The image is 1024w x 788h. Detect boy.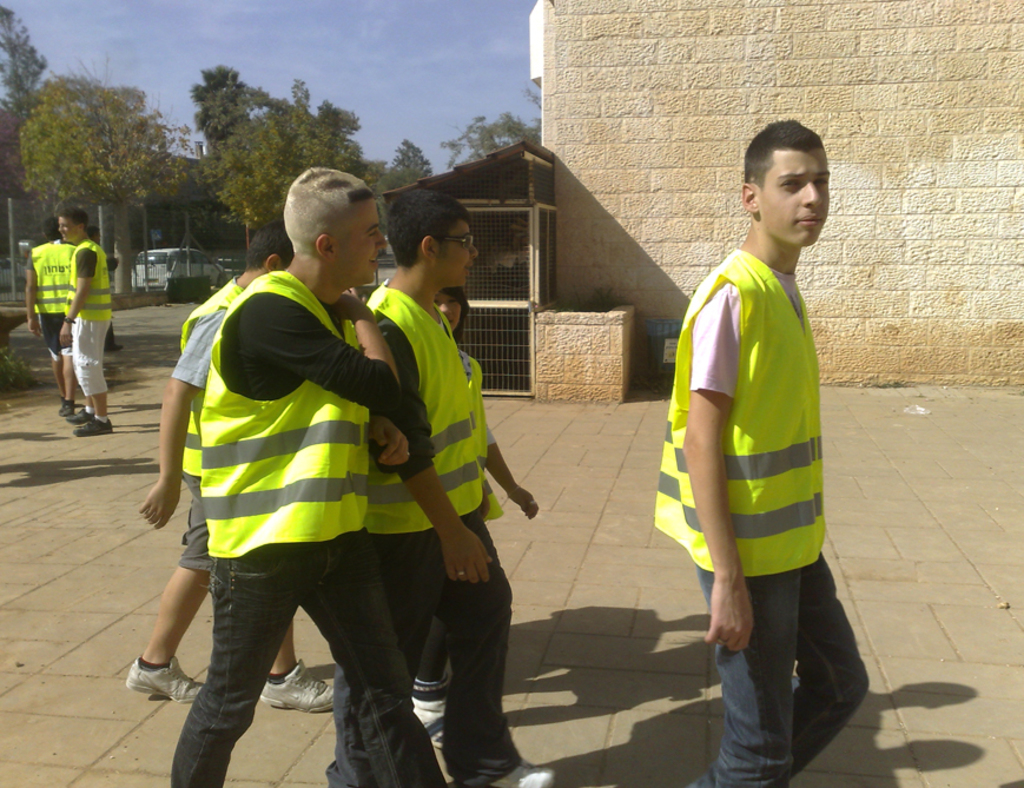
Detection: x1=16, y1=212, x2=80, y2=429.
